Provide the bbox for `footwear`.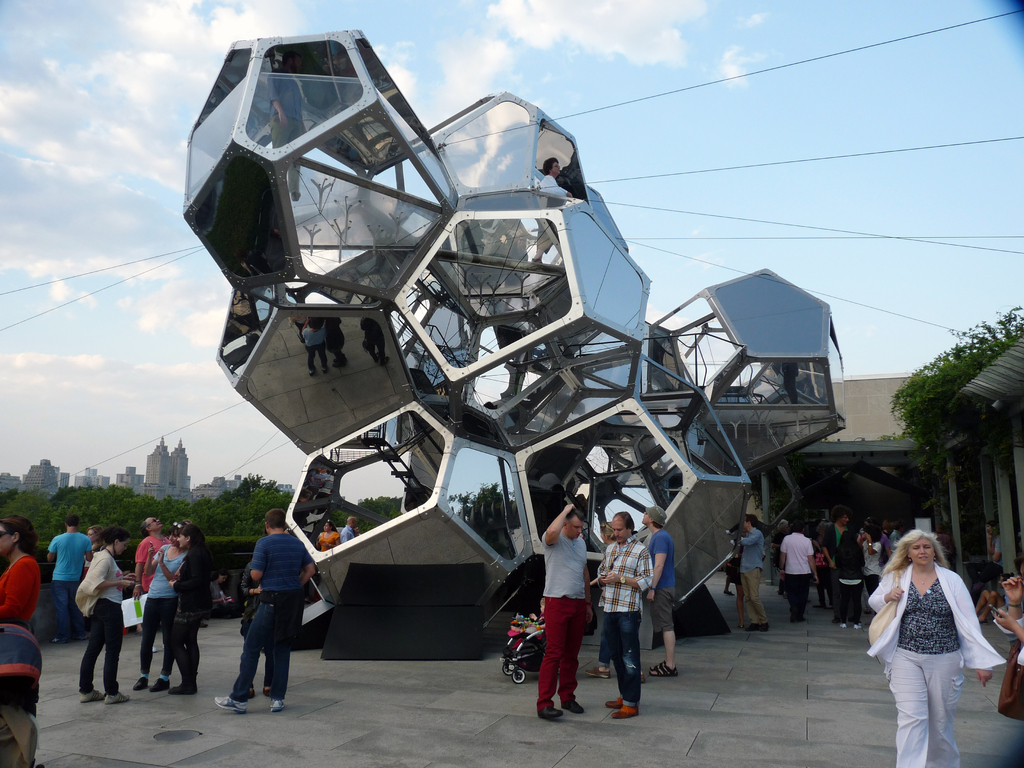
locate(538, 704, 563, 723).
